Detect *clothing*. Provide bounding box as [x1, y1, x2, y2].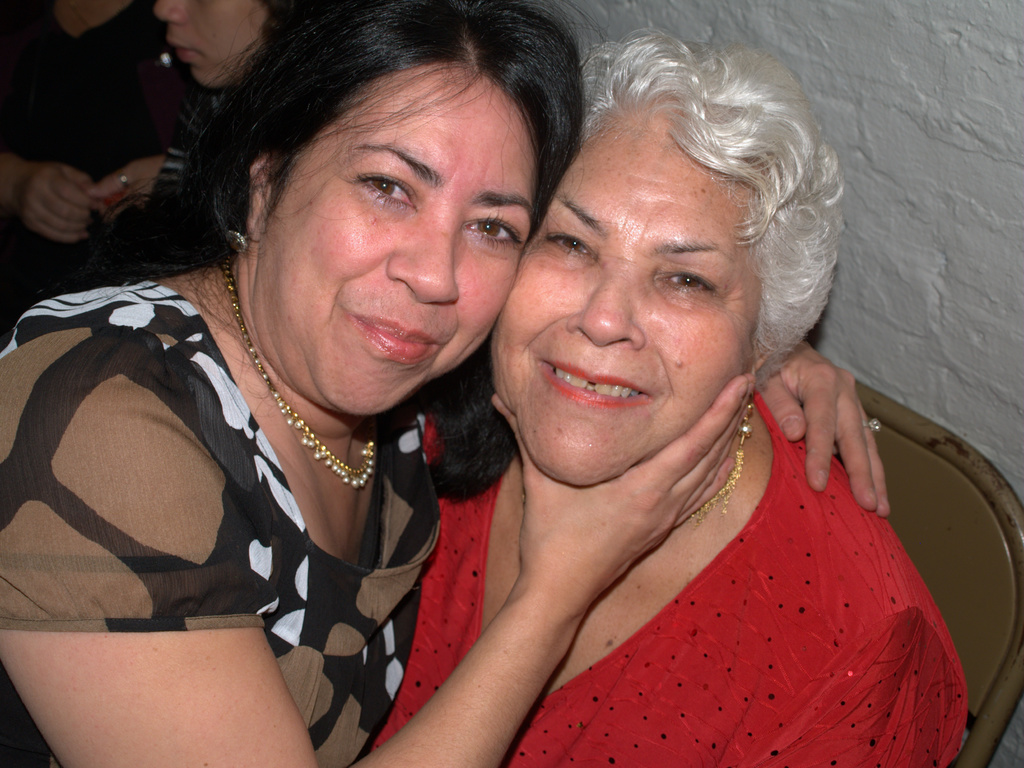
[363, 377, 966, 767].
